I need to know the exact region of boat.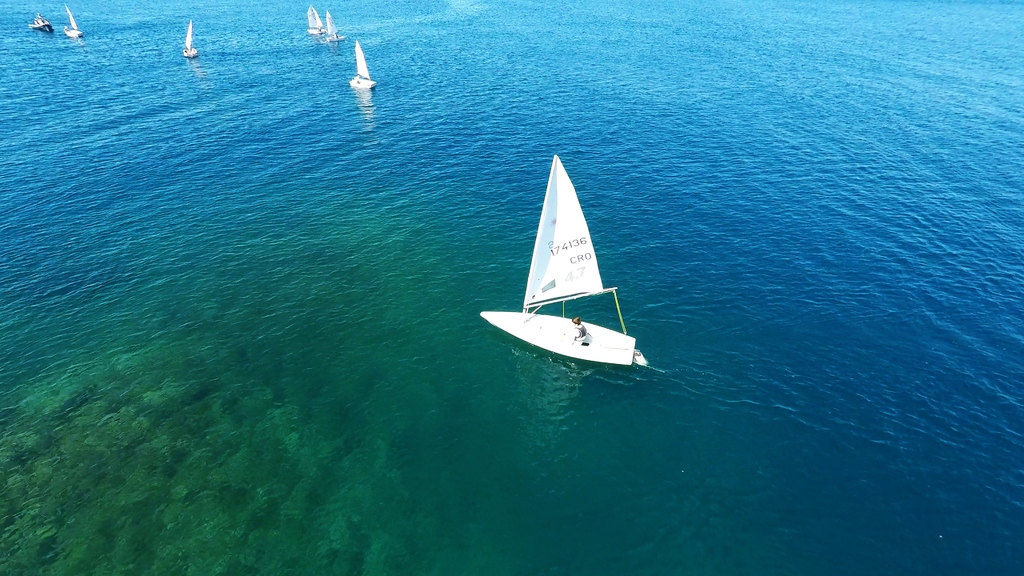
Region: left=346, top=38, right=376, bottom=93.
